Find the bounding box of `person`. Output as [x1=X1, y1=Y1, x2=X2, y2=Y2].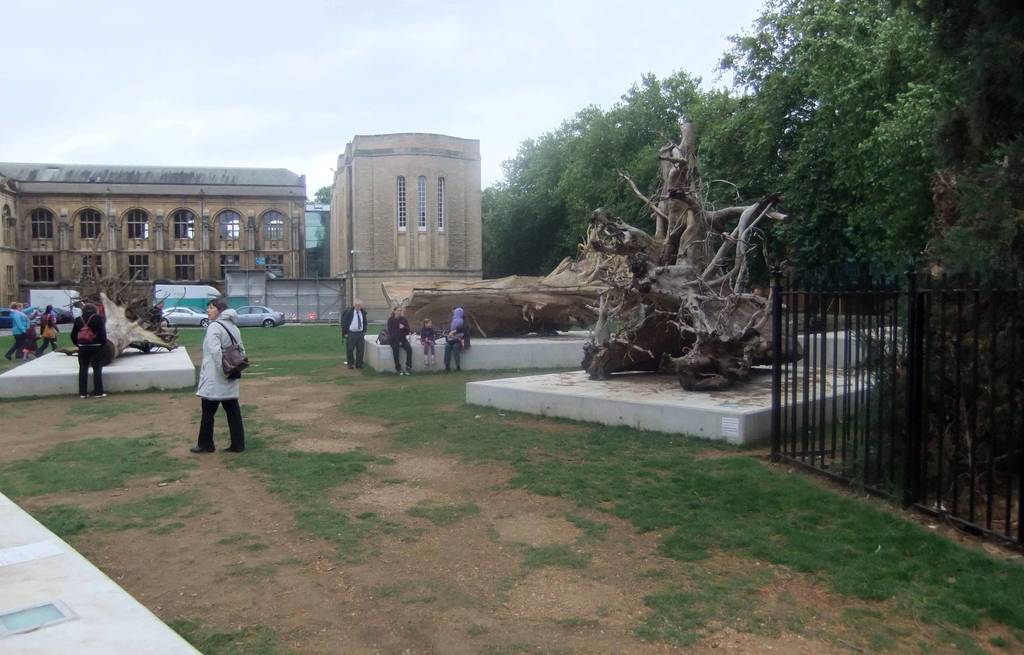
[x1=417, y1=318, x2=438, y2=366].
